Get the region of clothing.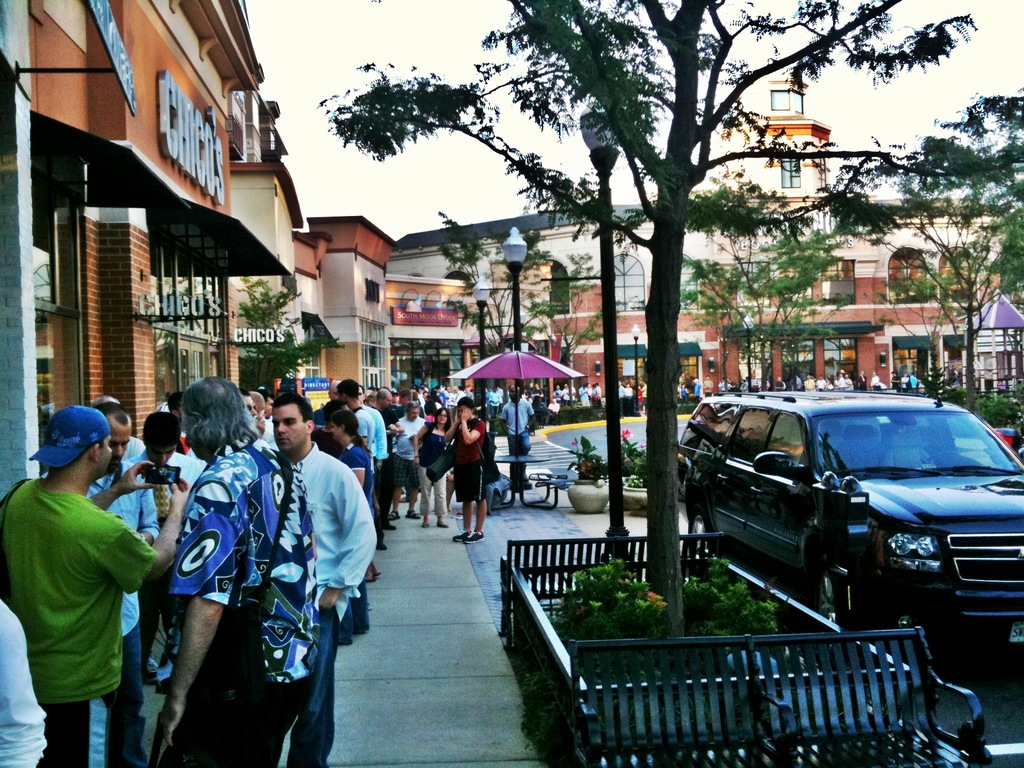
802:380:815:392.
